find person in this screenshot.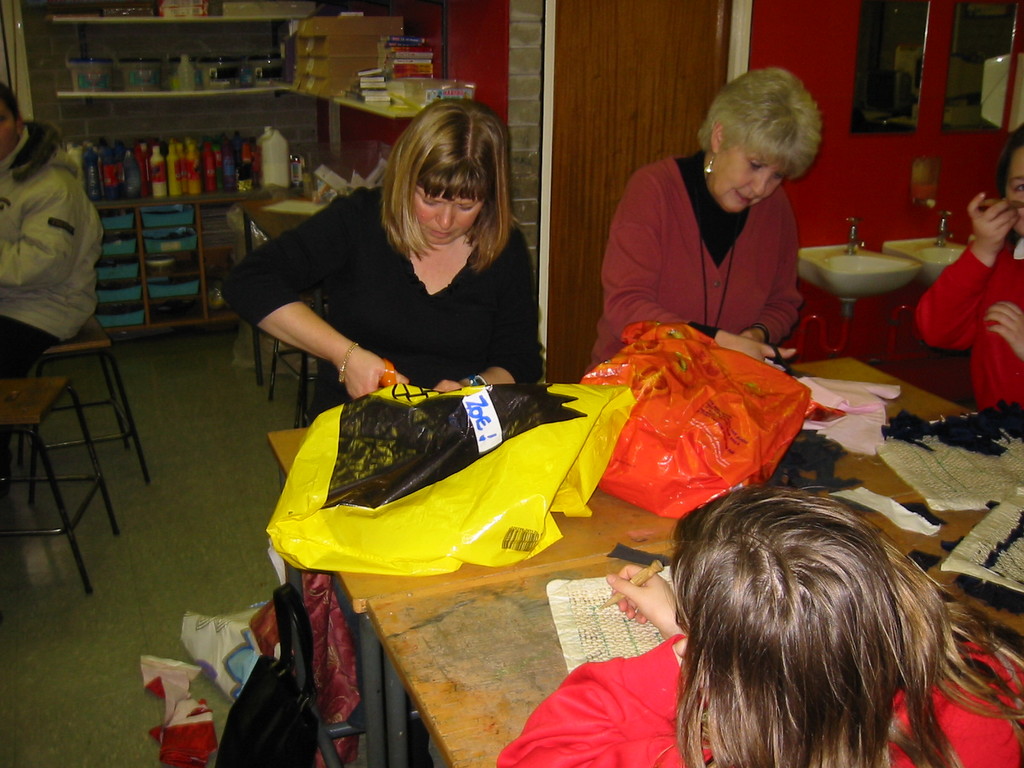
The bounding box for person is left=904, top=119, right=1023, bottom=415.
